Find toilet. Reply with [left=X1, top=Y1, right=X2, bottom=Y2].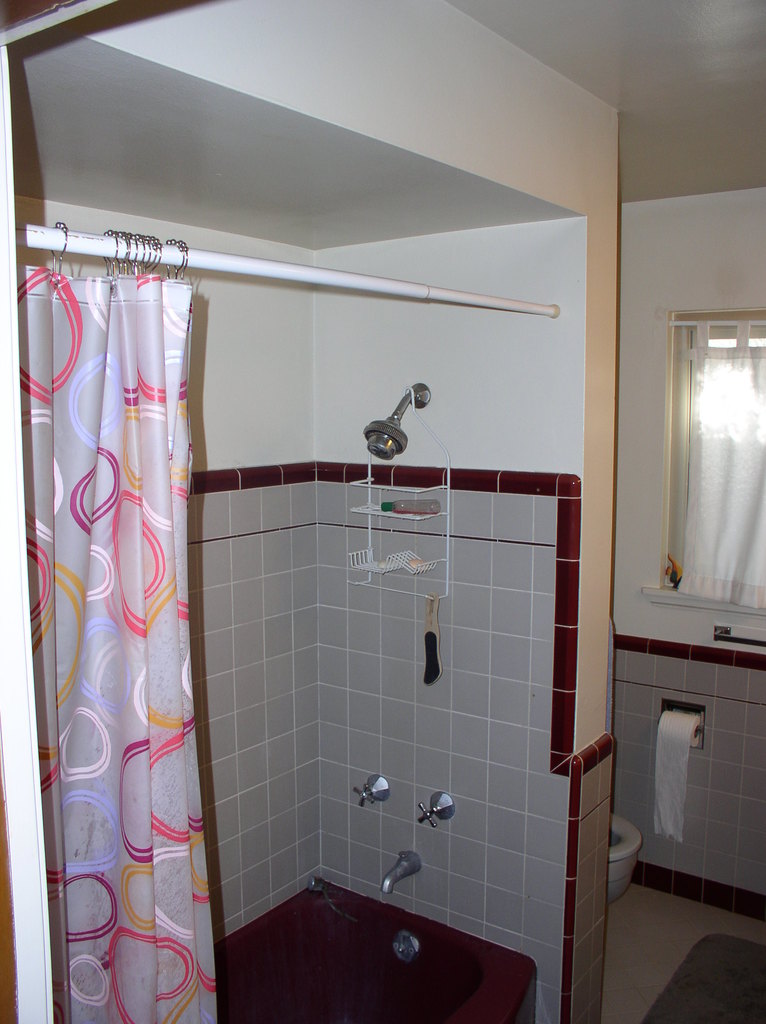
[left=605, top=808, right=642, bottom=904].
